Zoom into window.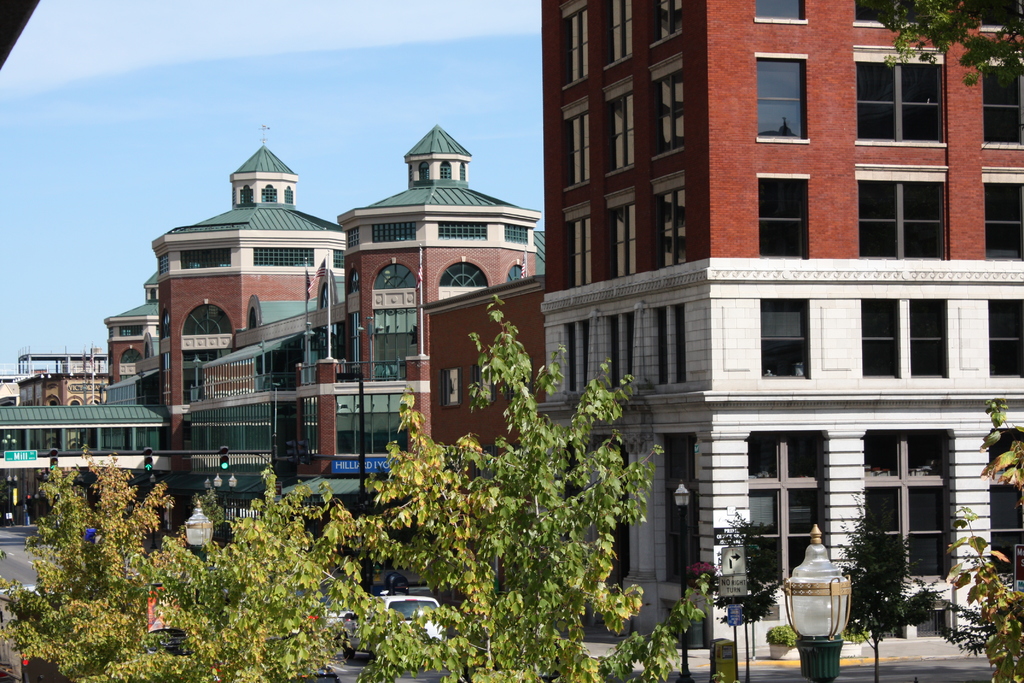
Zoom target: (left=572, top=220, right=589, bottom=288).
